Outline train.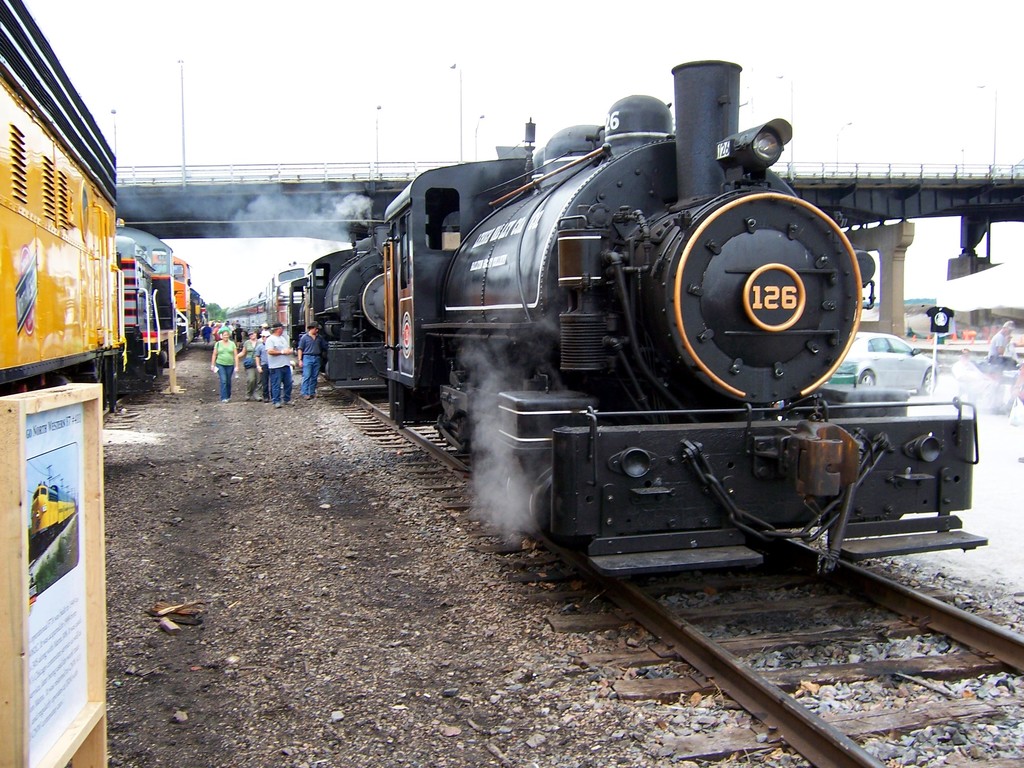
Outline: [x1=223, y1=260, x2=302, y2=328].
